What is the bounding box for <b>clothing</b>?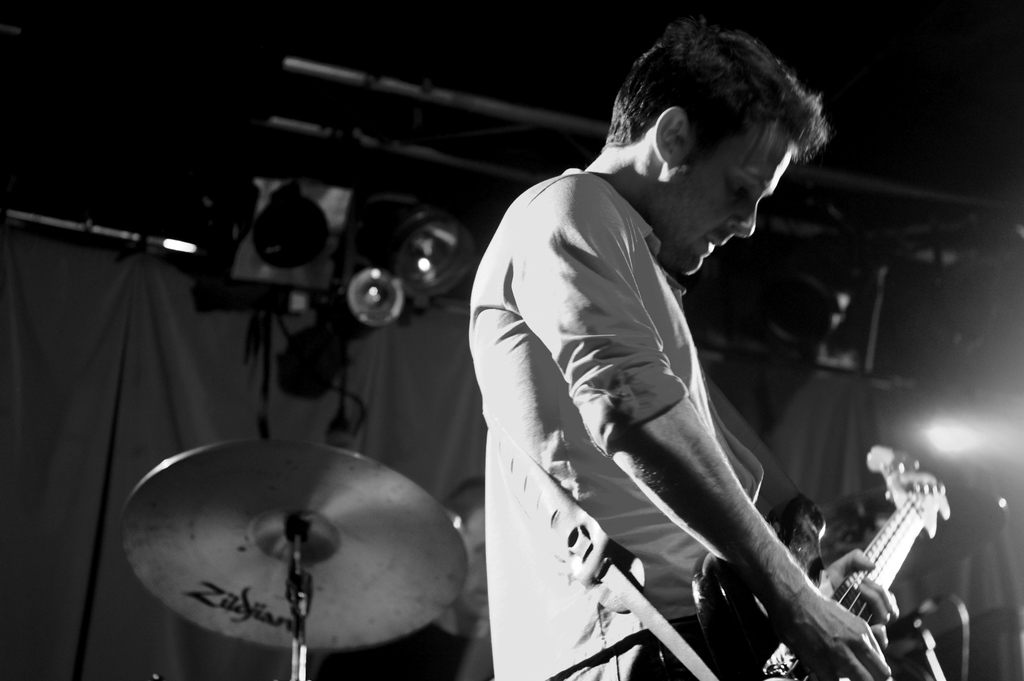
bbox=(463, 124, 829, 662).
